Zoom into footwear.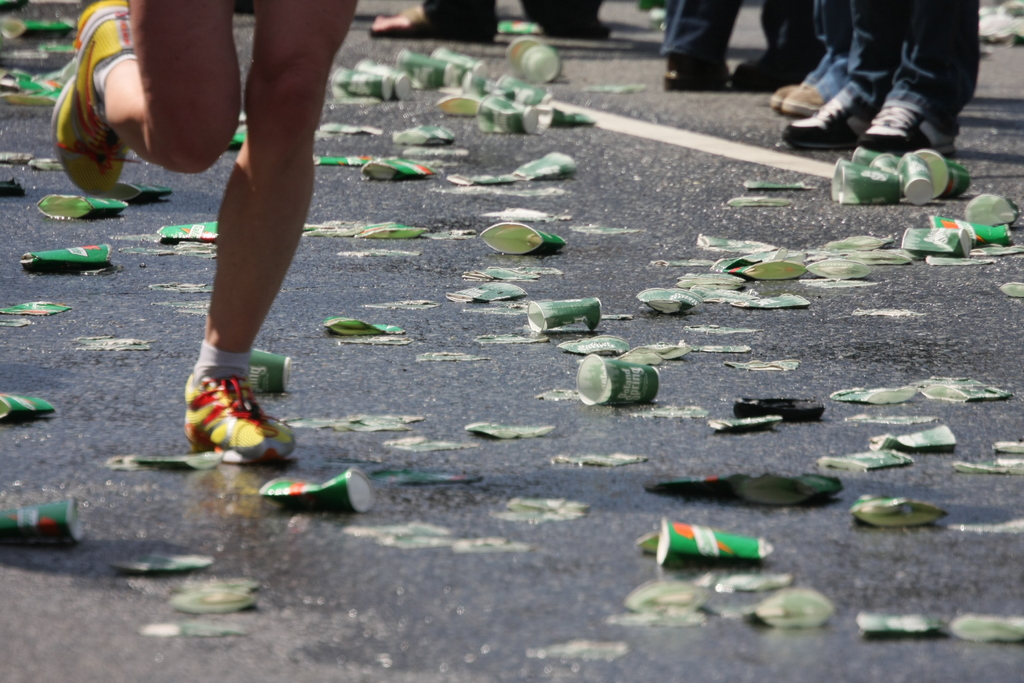
Zoom target: {"x1": 374, "y1": 0, "x2": 500, "y2": 47}.
